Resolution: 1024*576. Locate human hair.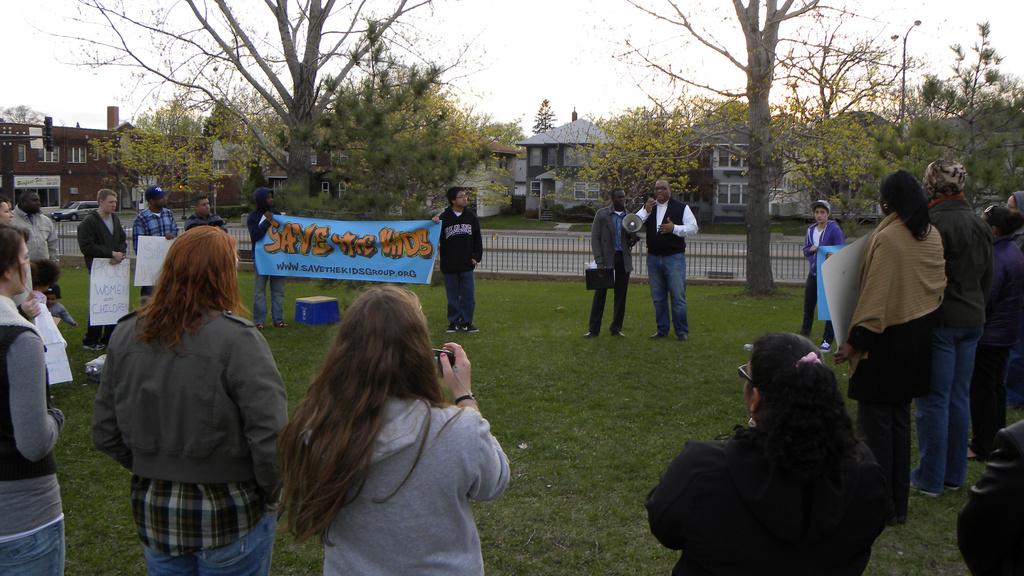
130/223/253/358.
